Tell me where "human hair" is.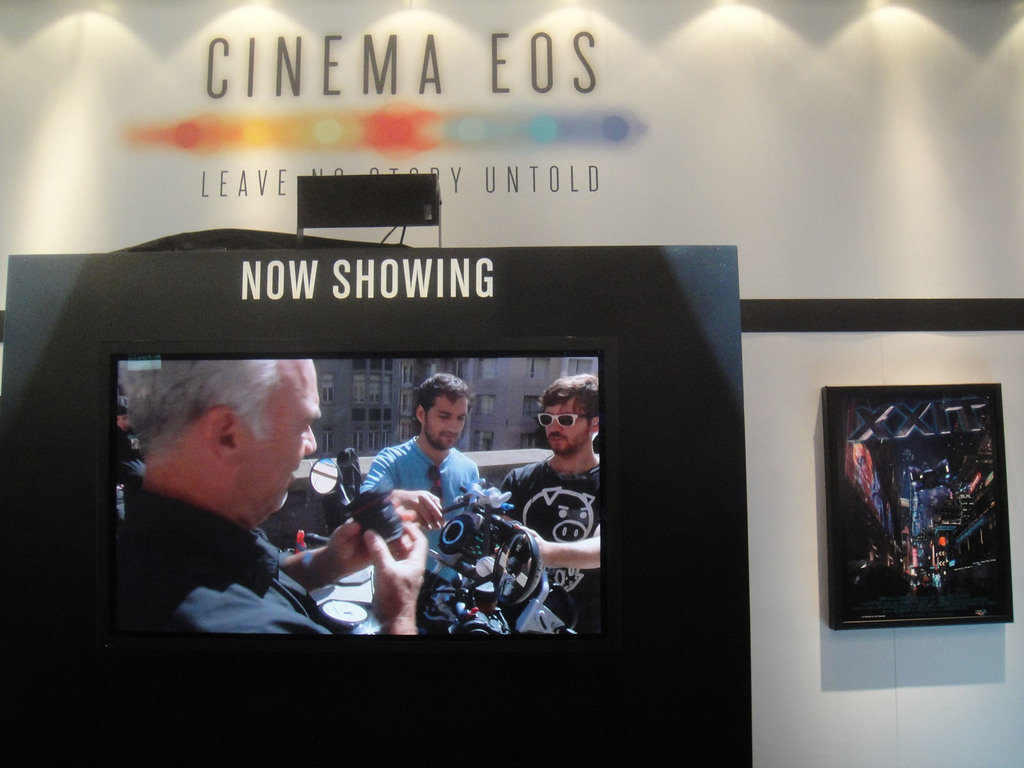
"human hair" is at bbox=(412, 373, 471, 426).
